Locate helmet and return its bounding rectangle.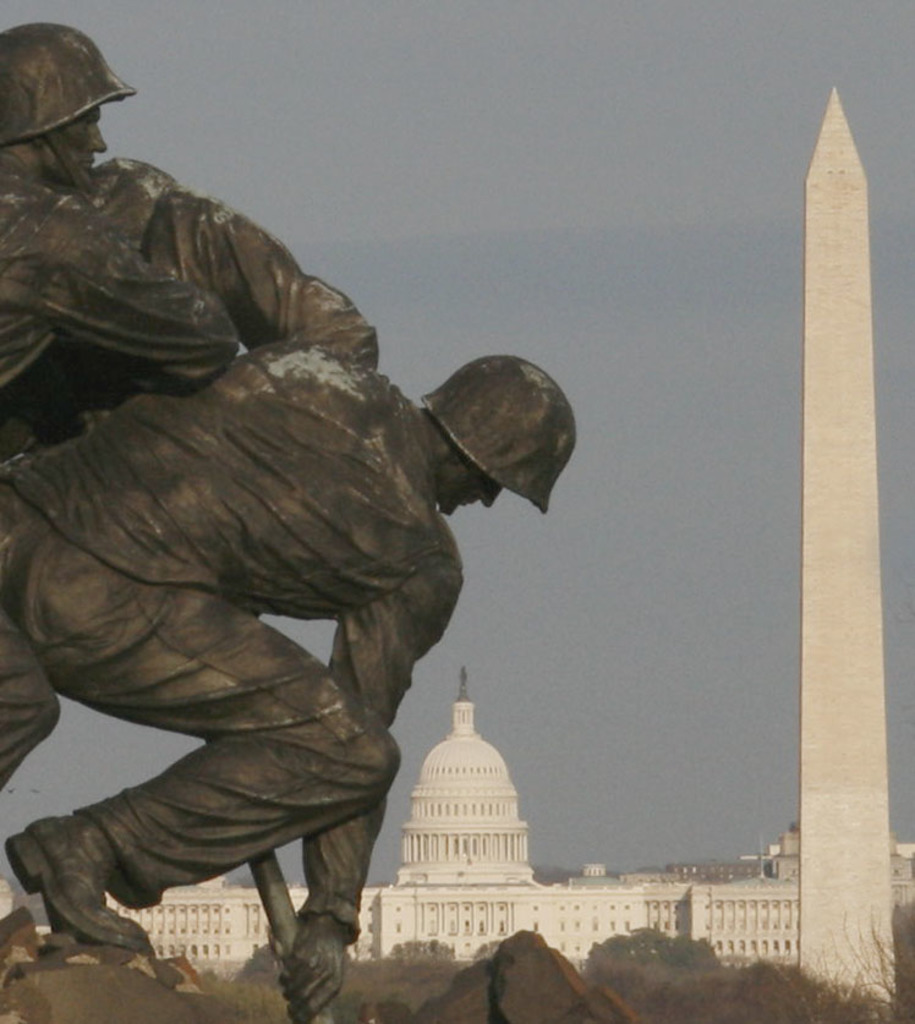
rect(0, 34, 126, 179).
